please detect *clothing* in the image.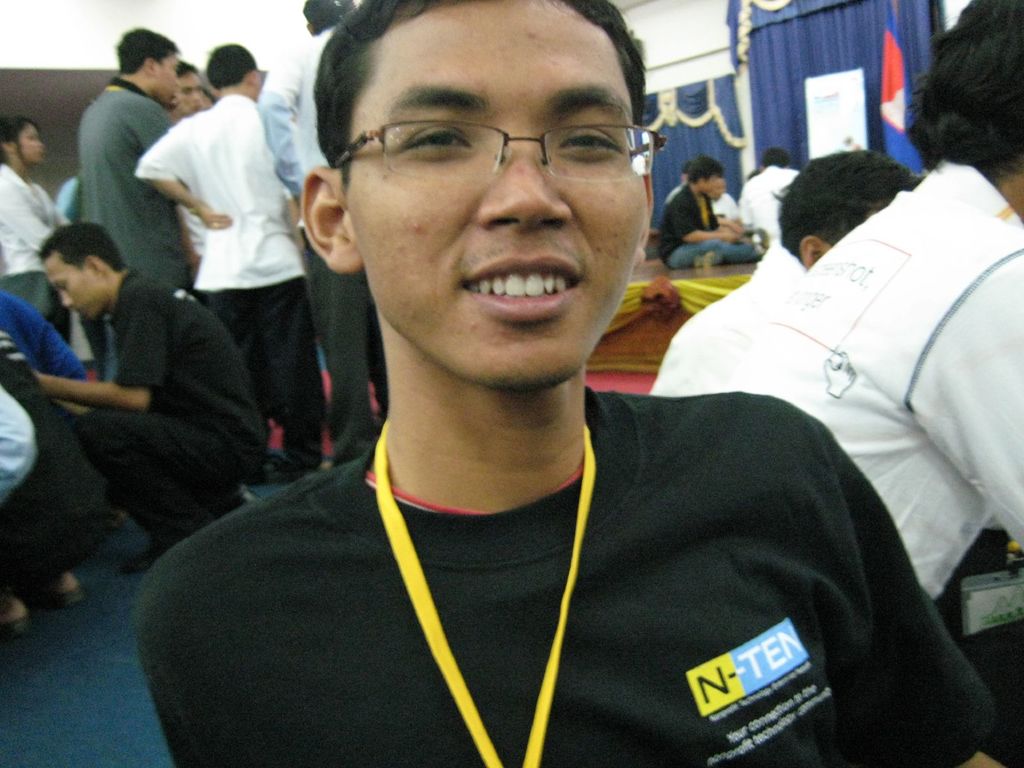
detection(69, 64, 191, 297).
